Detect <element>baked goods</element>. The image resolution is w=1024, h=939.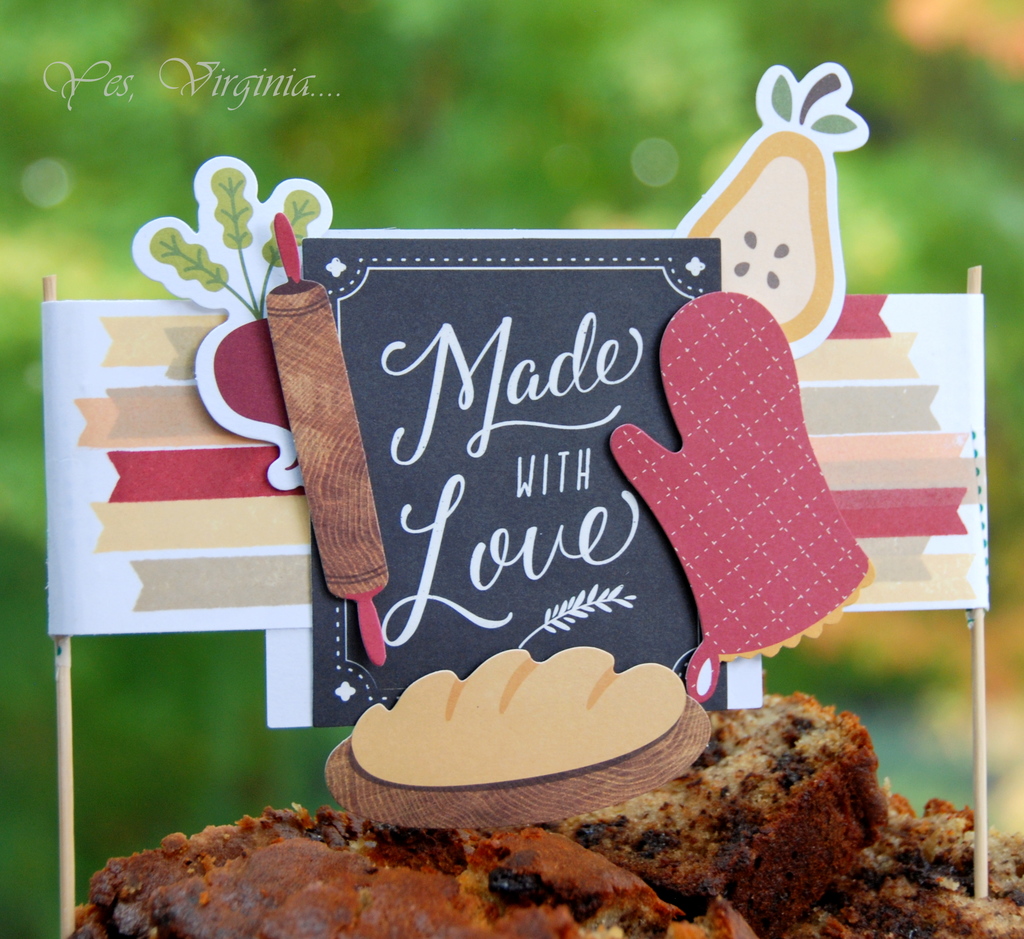
347, 644, 688, 784.
